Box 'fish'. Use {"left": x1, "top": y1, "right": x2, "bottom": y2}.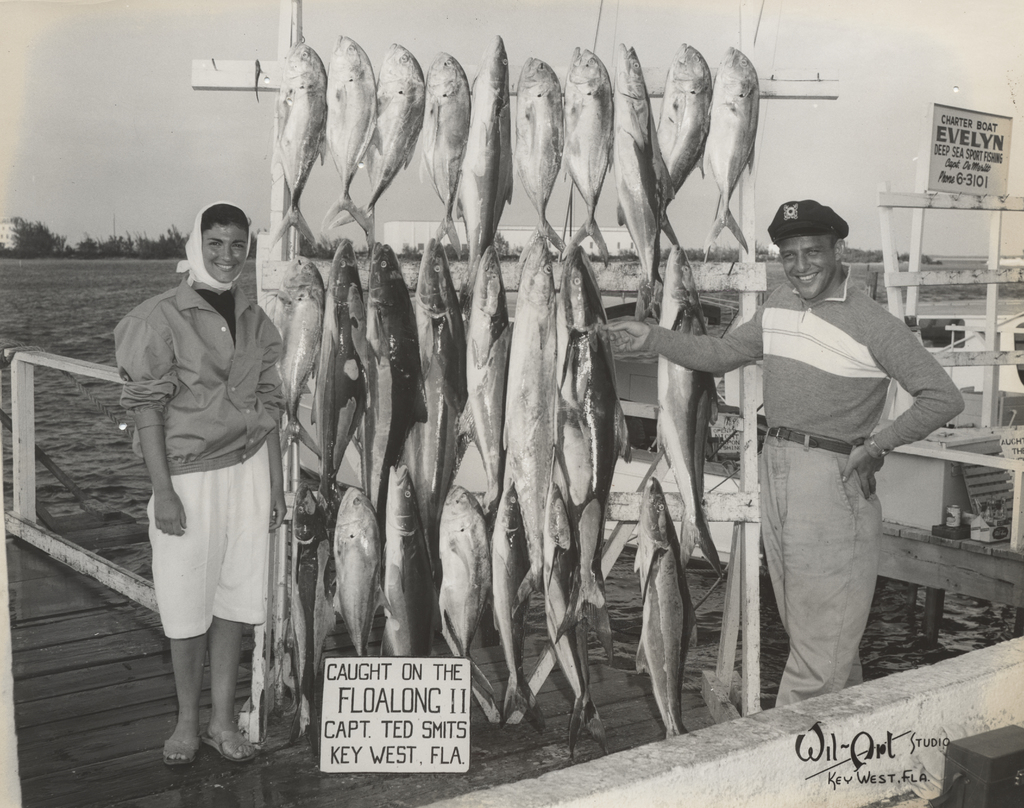
{"left": 466, "top": 245, "right": 500, "bottom": 498}.
